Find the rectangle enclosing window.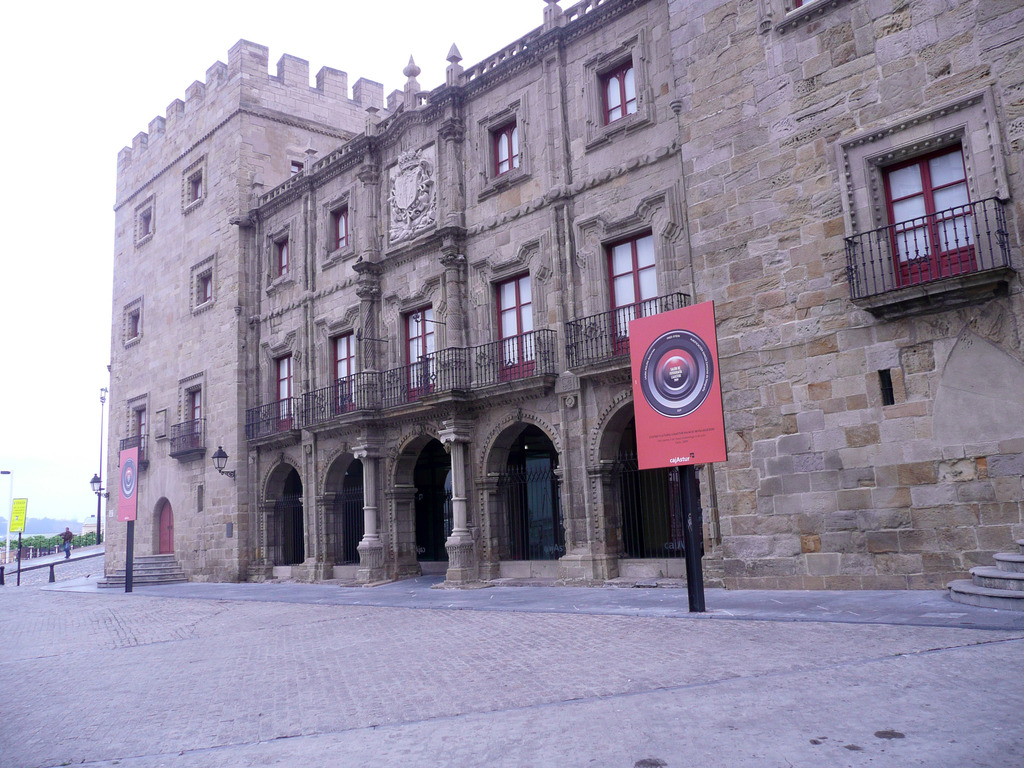
left=331, top=205, right=358, bottom=248.
